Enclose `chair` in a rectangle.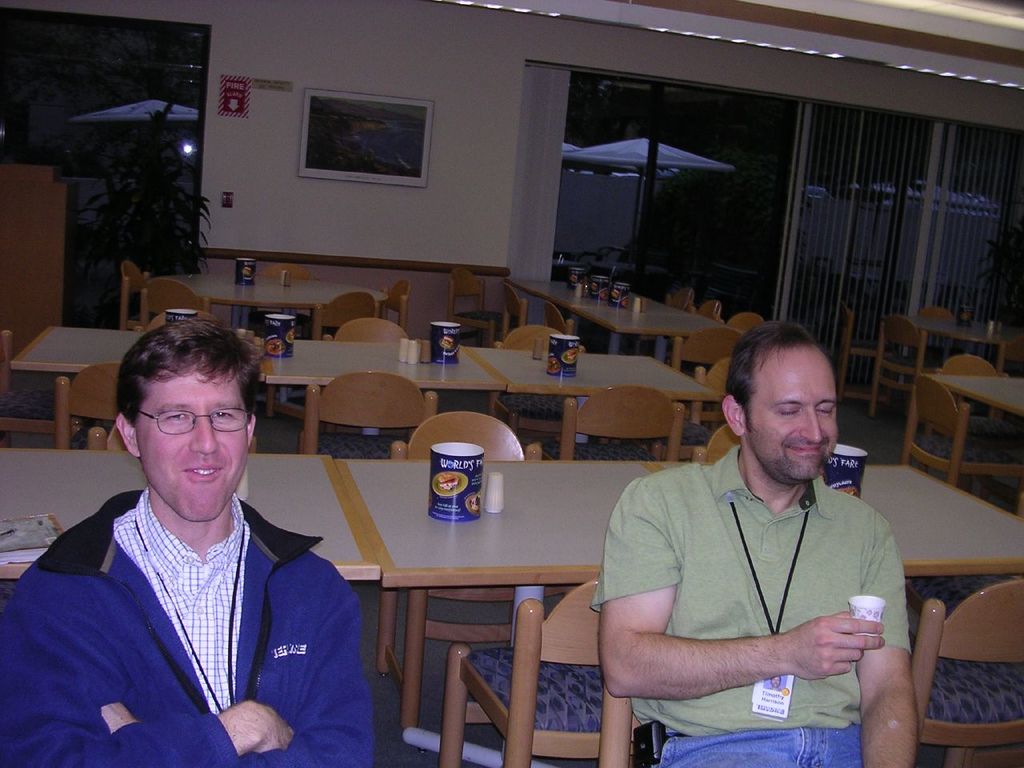
locate(663, 354, 738, 461).
